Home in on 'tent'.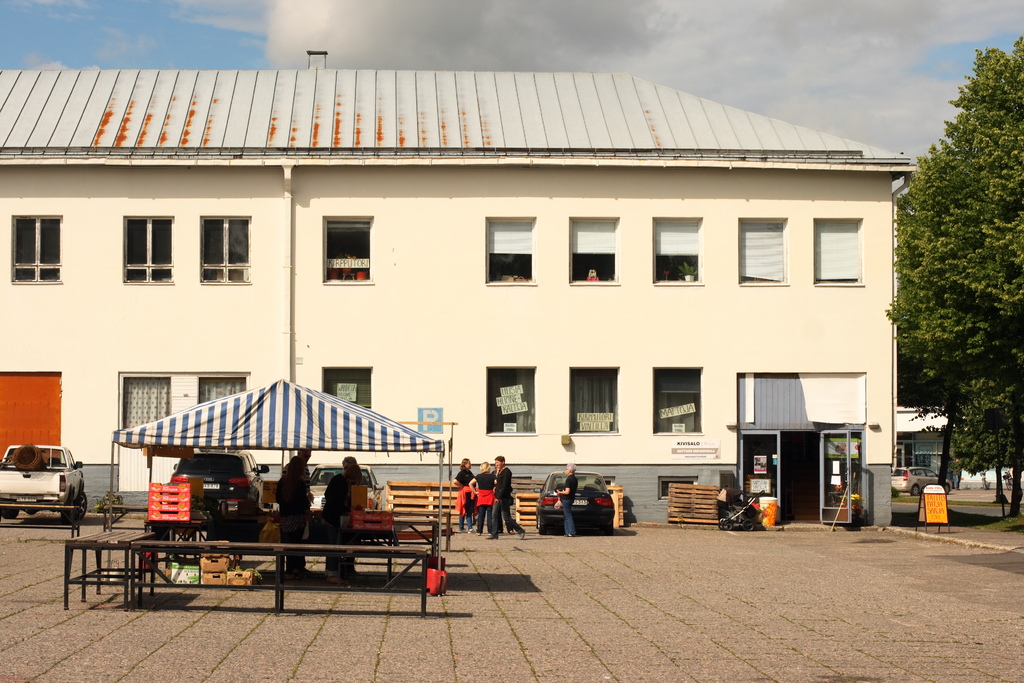
Homed in at 98/377/467/598.
